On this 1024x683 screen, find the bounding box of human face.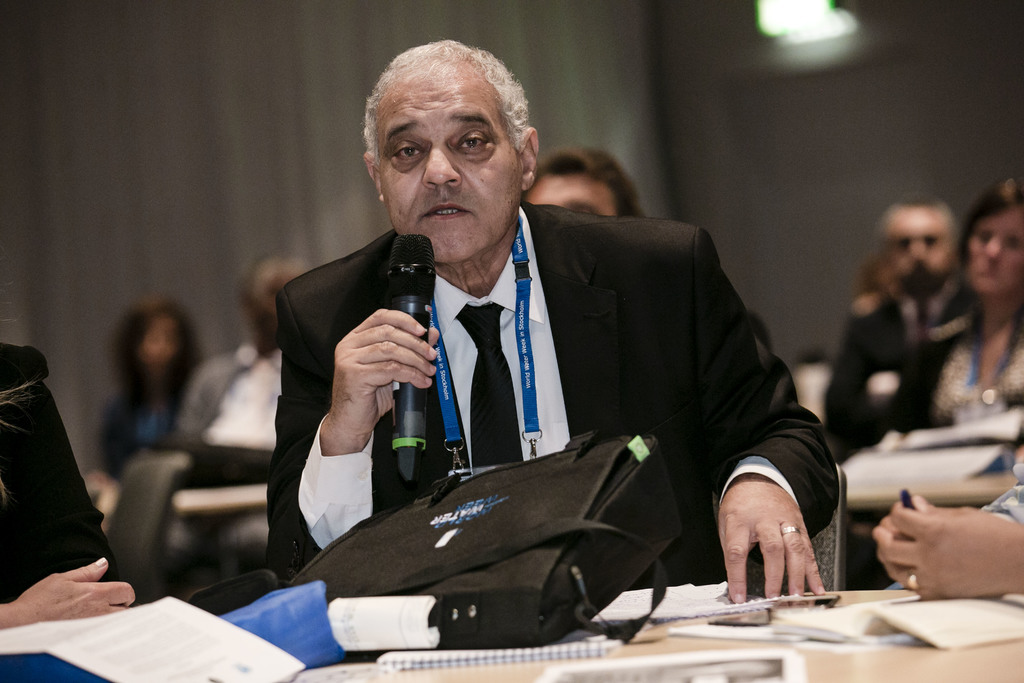
Bounding box: (x1=255, y1=267, x2=296, y2=345).
